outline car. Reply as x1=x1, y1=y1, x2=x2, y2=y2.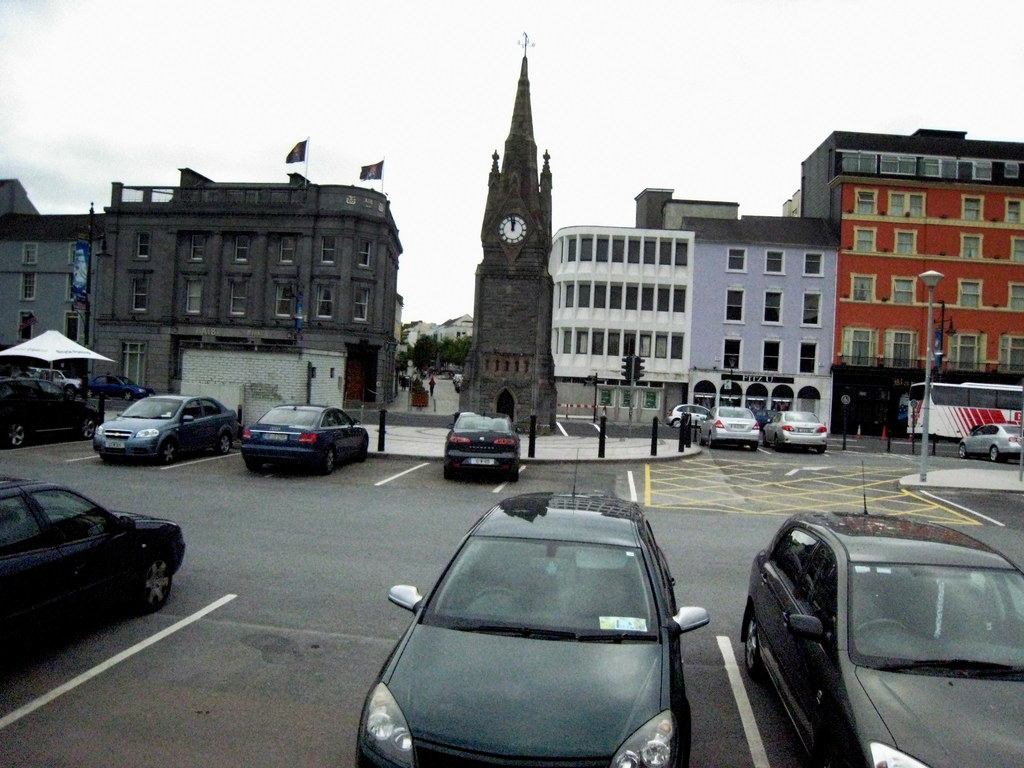
x1=740, y1=451, x2=1023, y2=767.
